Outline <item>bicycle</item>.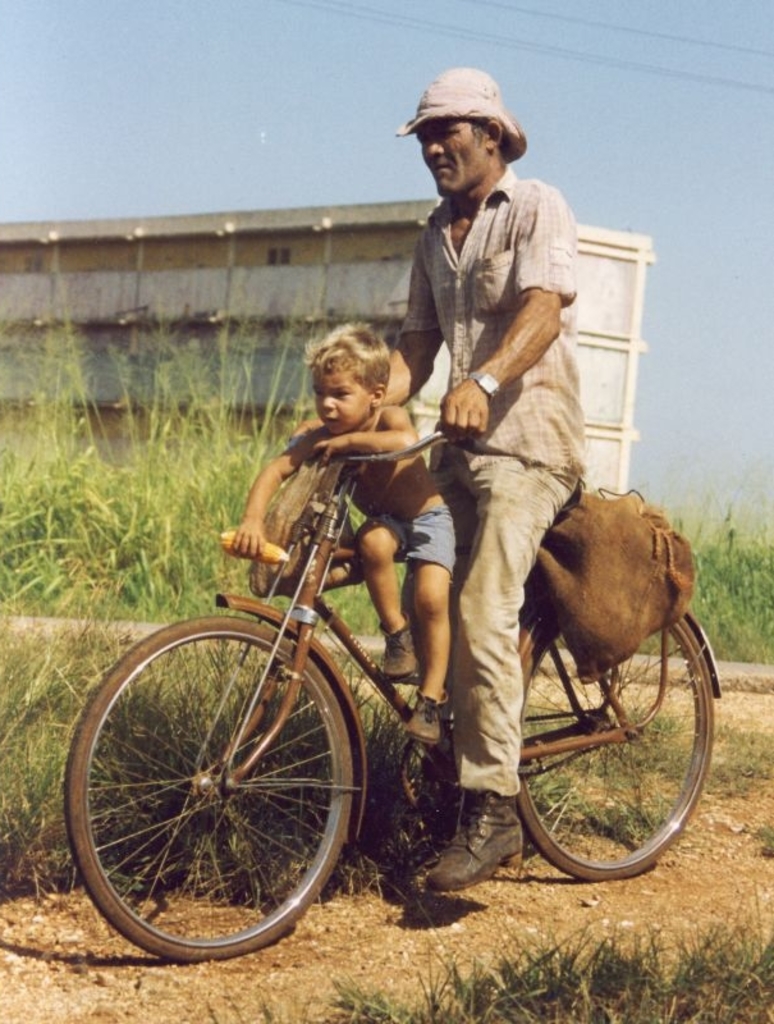
Outline: 83,411,710,963.
